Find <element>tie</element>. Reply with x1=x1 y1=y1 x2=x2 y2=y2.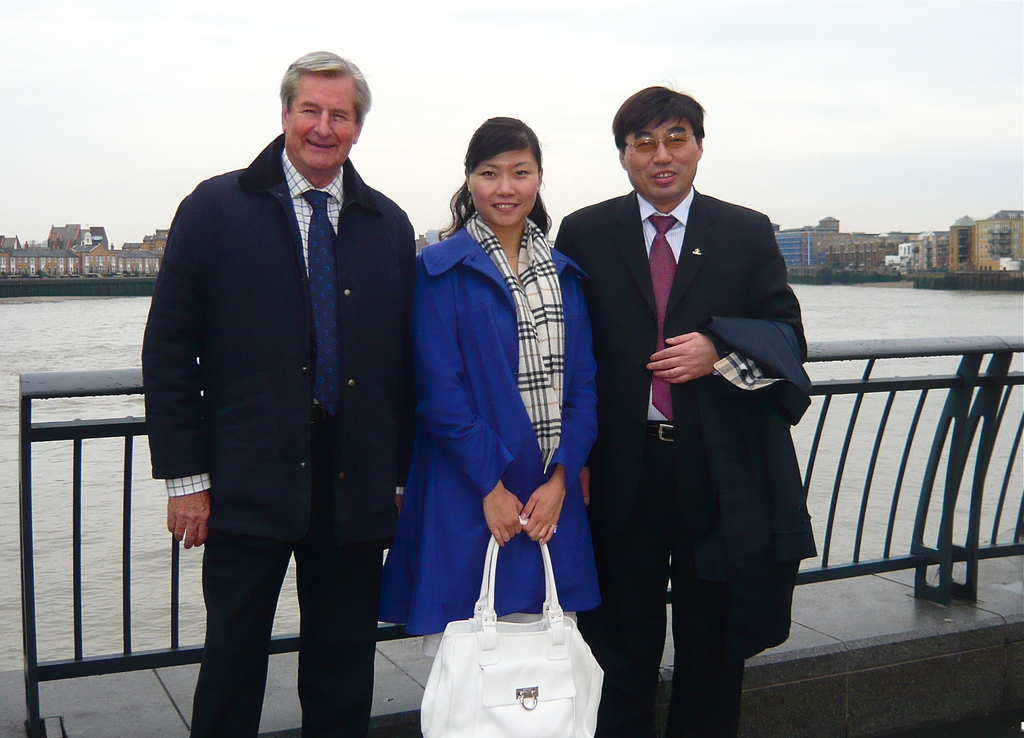
x1=302 y1=186 x2=346 y2=415.
